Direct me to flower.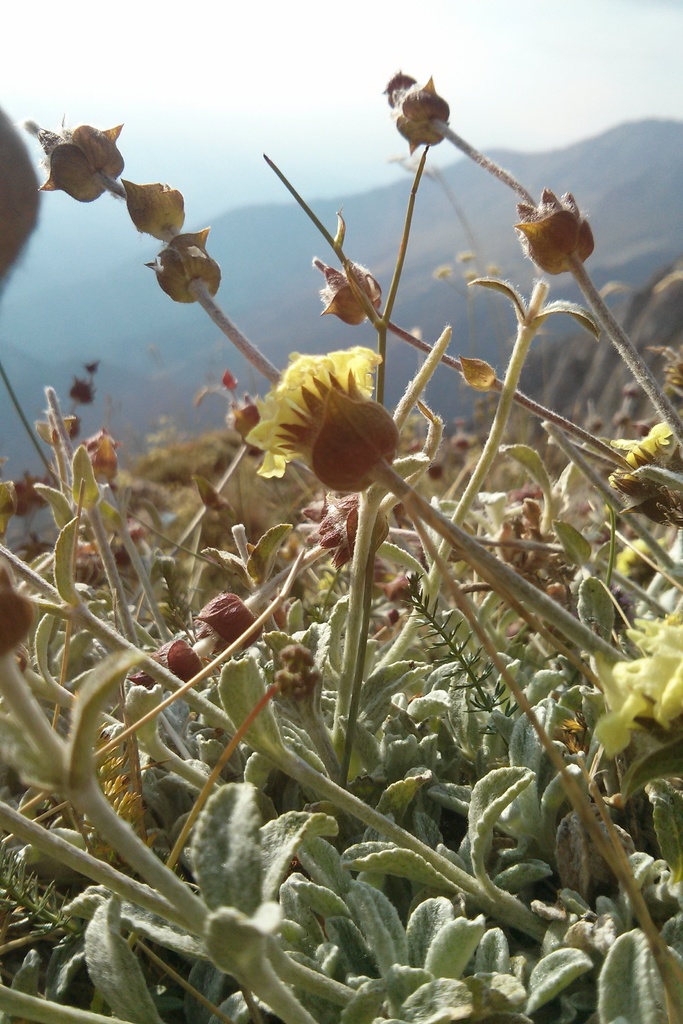
Direction: <region>241, 349, 386, 483</region>.
